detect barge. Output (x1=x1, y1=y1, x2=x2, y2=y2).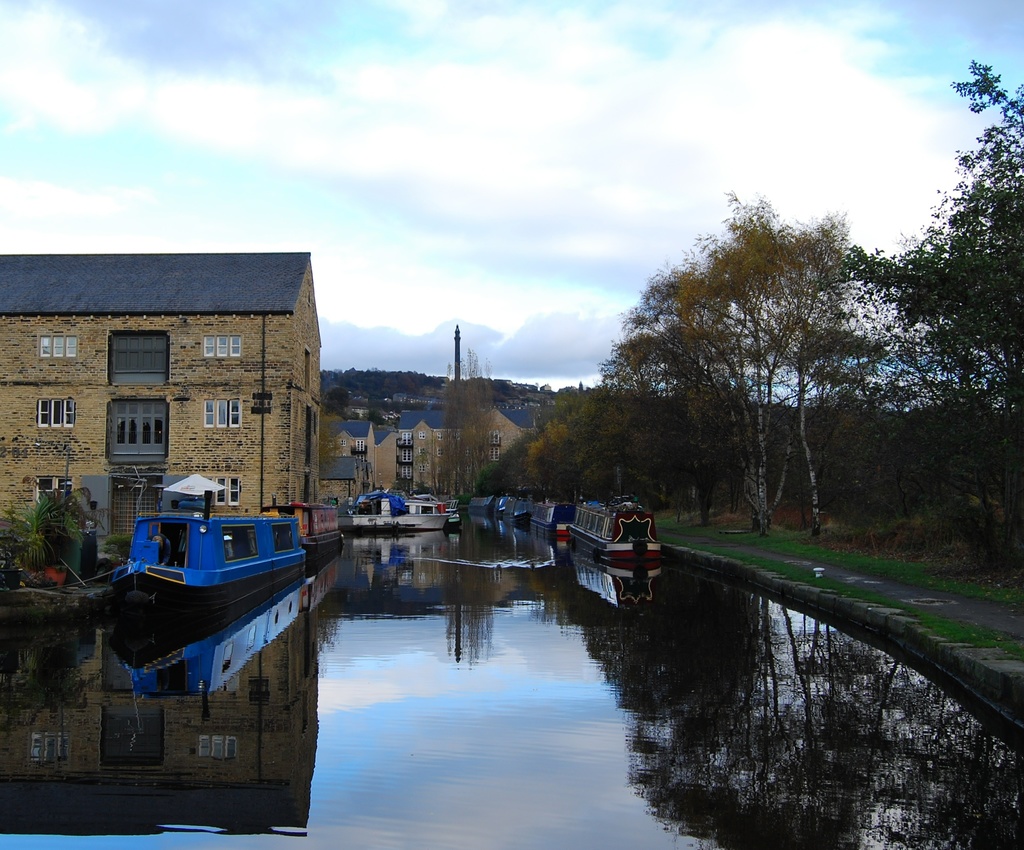
(x1=528, y1=500, x2=578, y2=544).
